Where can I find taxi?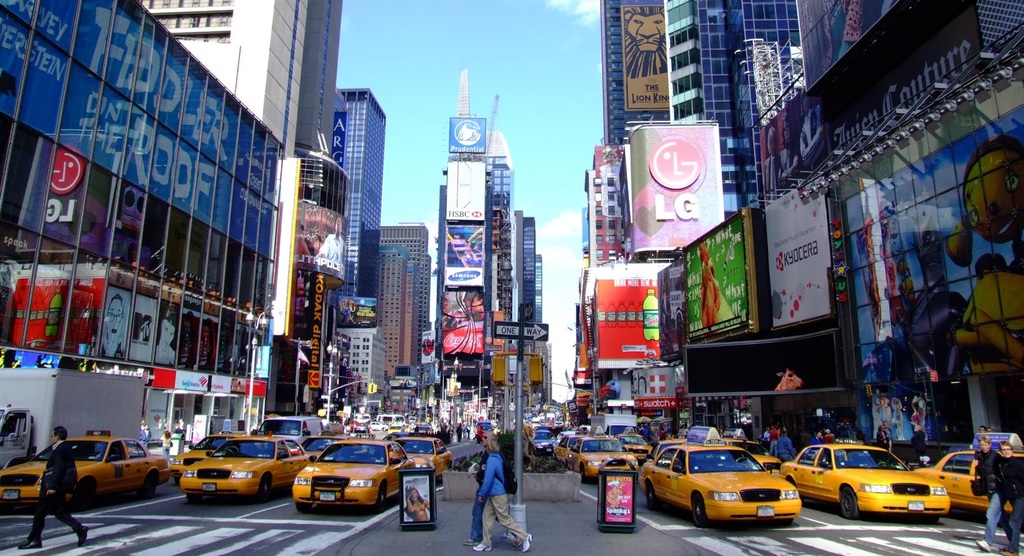
You can find it at <bbox>566, 437, 641, 477</bbox>.
